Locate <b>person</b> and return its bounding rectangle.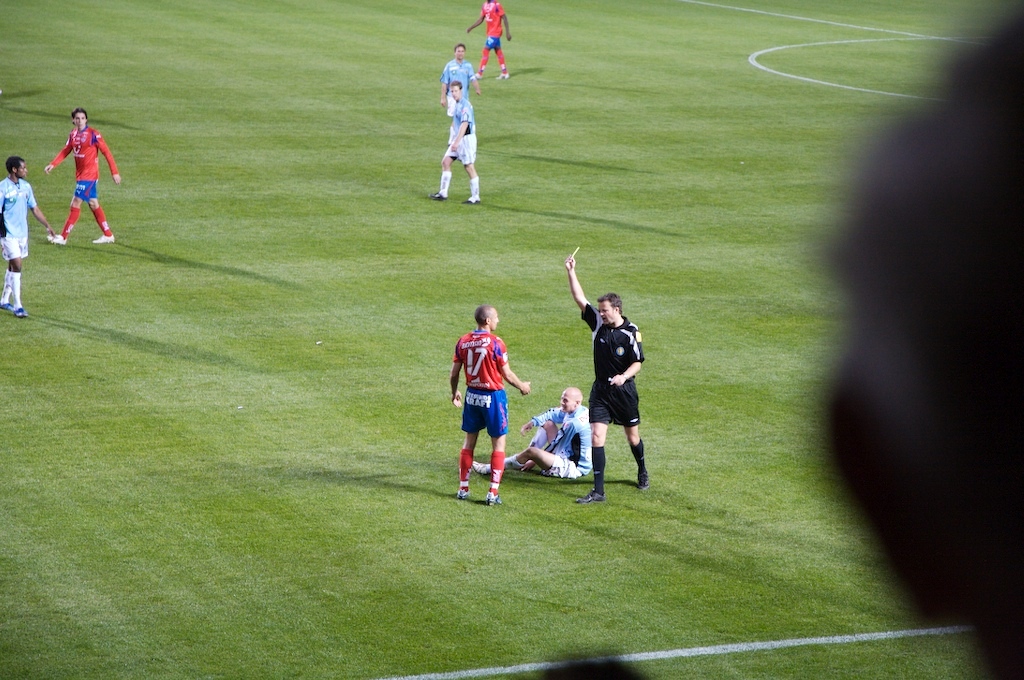
x1=47 y1=103 x2=121 y2=245.
